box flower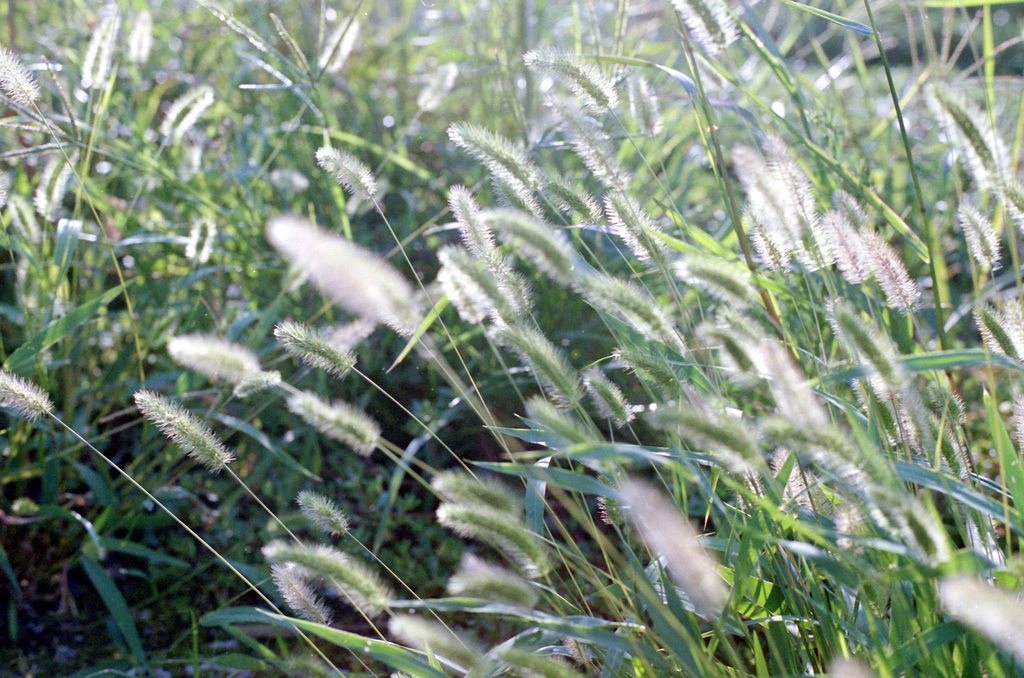
box=[270, 567, 328, 635]
